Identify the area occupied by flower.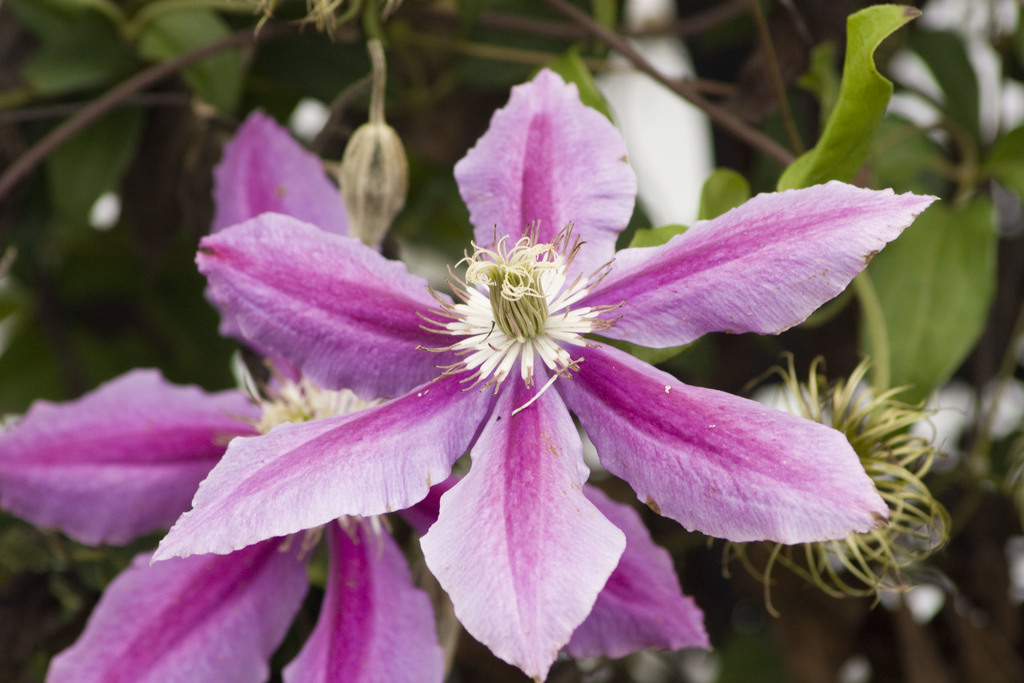
Area: 151/66/945/682.
